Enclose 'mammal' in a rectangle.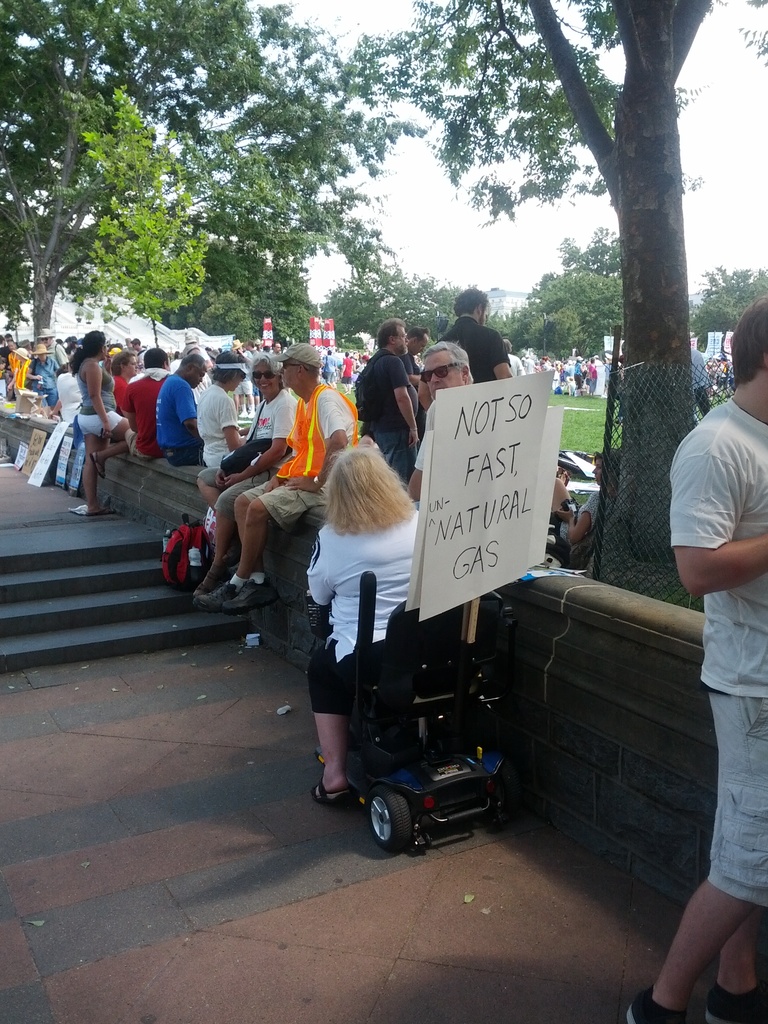
[548, 443, 625, 576].
